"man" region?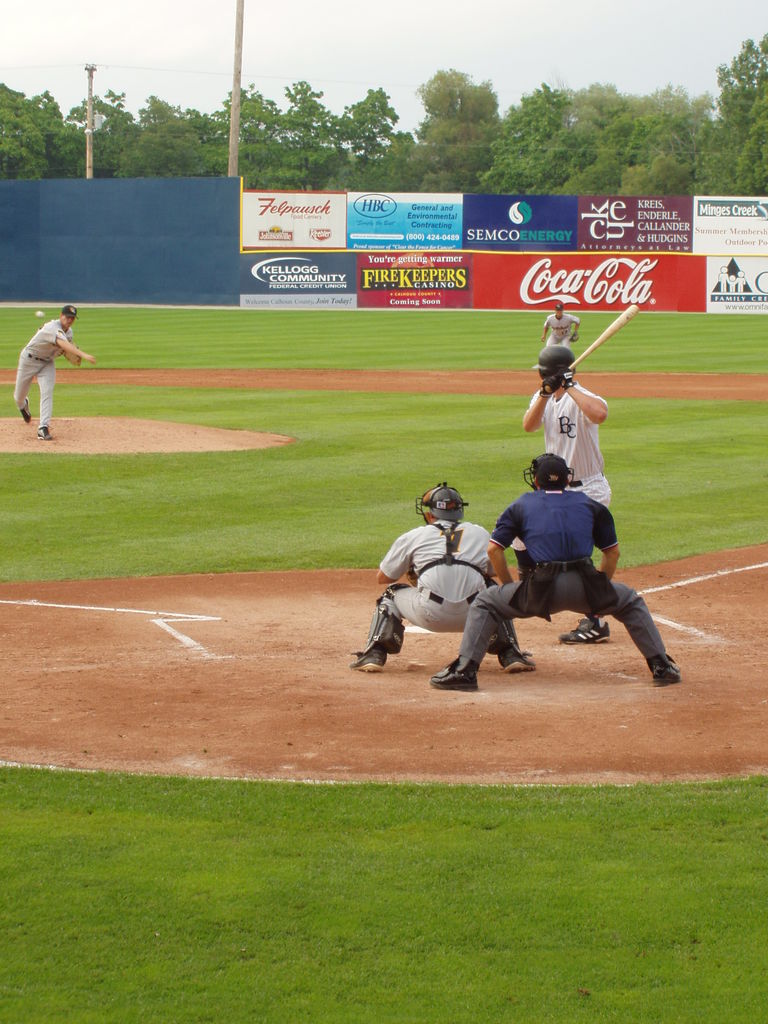
12:301:95:443
